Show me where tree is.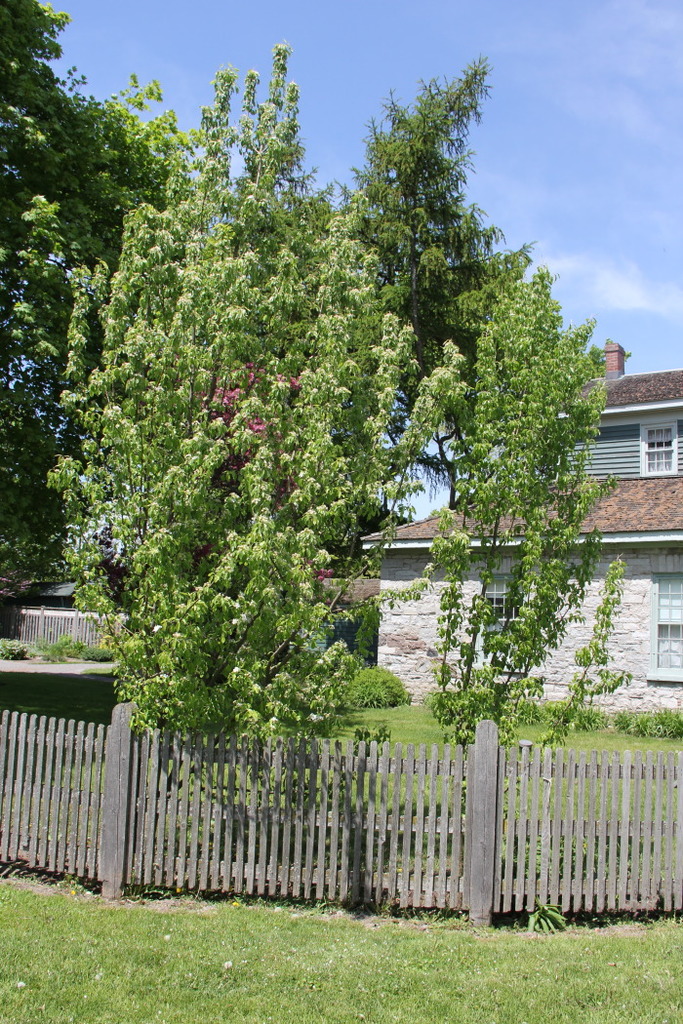
tree is at x1=74 y1=32 x2=632 y2=855.
